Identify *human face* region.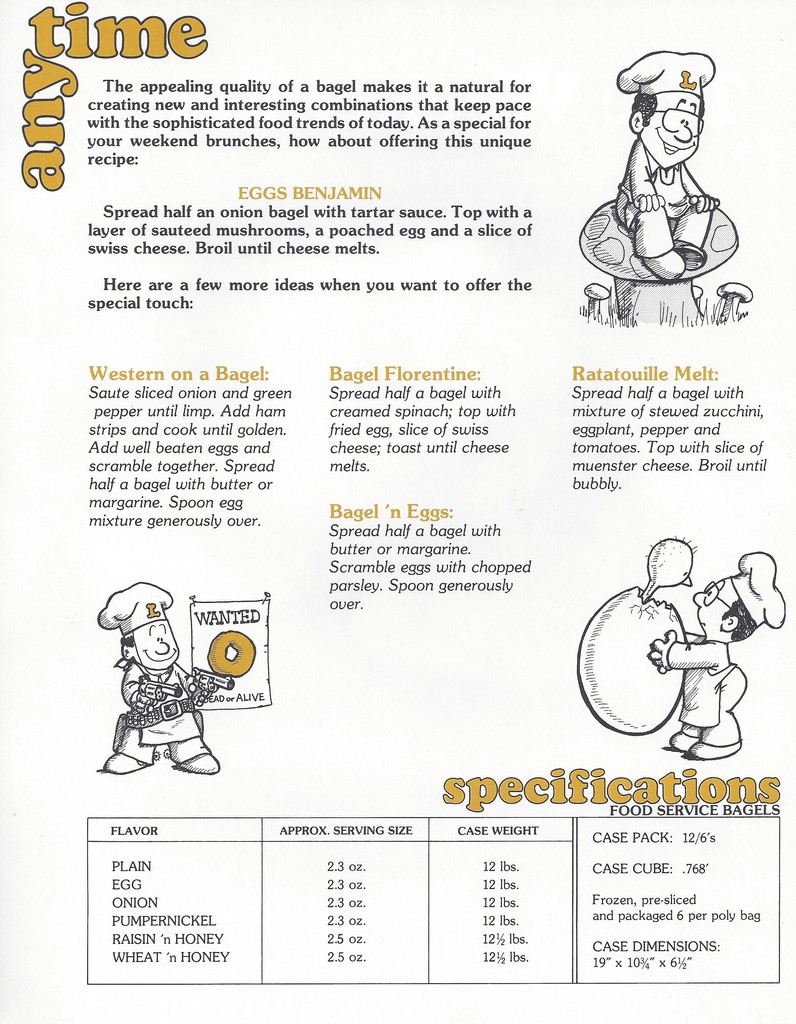
Region: box=[695, 577, 740, 629].
